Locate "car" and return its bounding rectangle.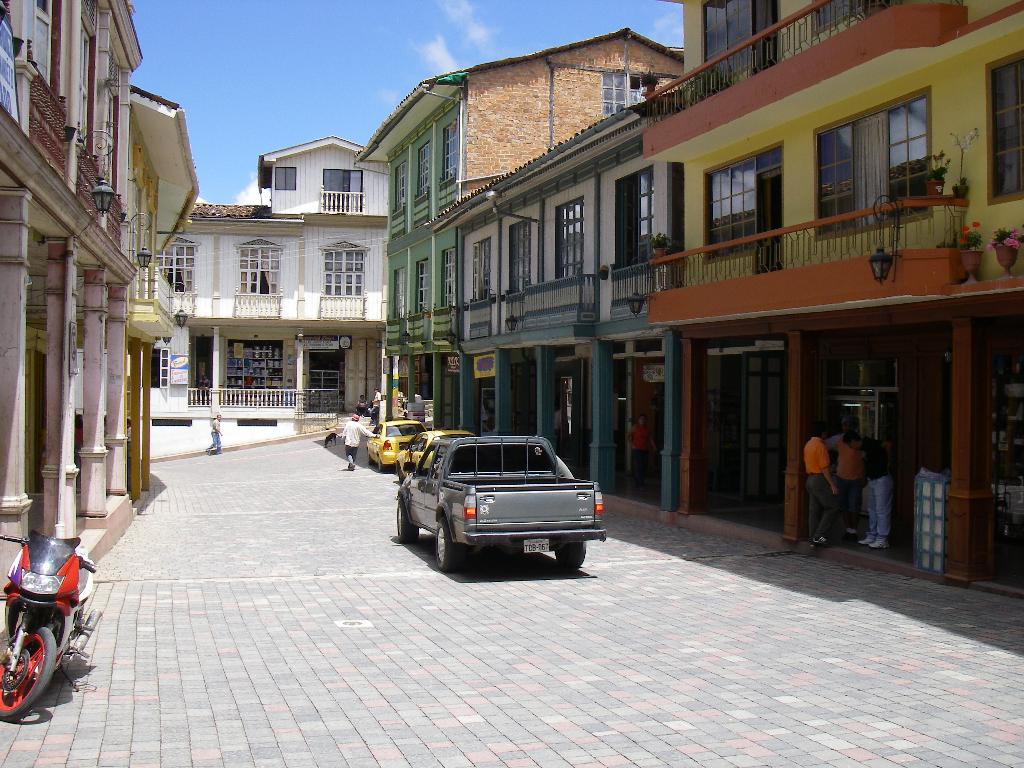
<box>395,429,476,482</box>.
